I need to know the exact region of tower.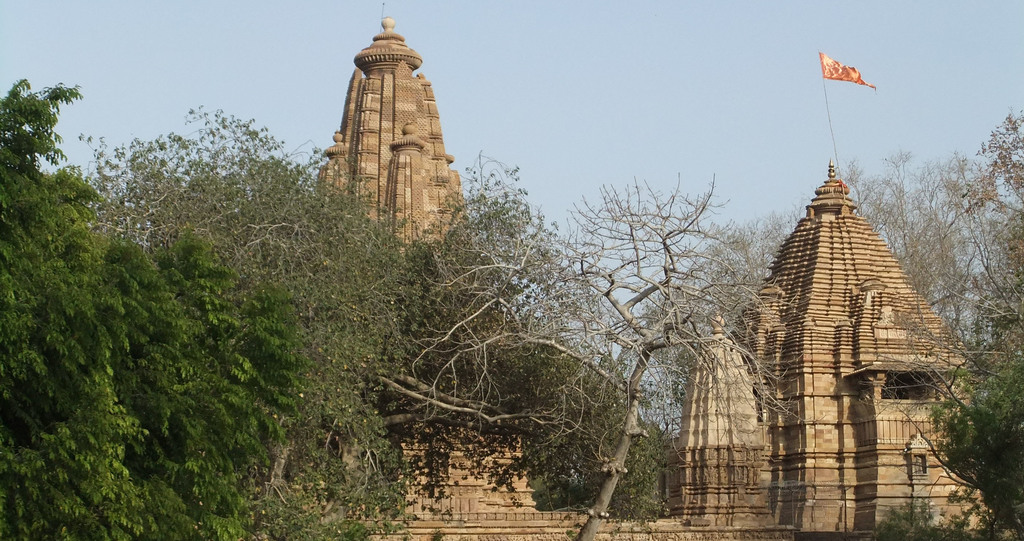
Region: l=305, t=3, r=460, b=241.
